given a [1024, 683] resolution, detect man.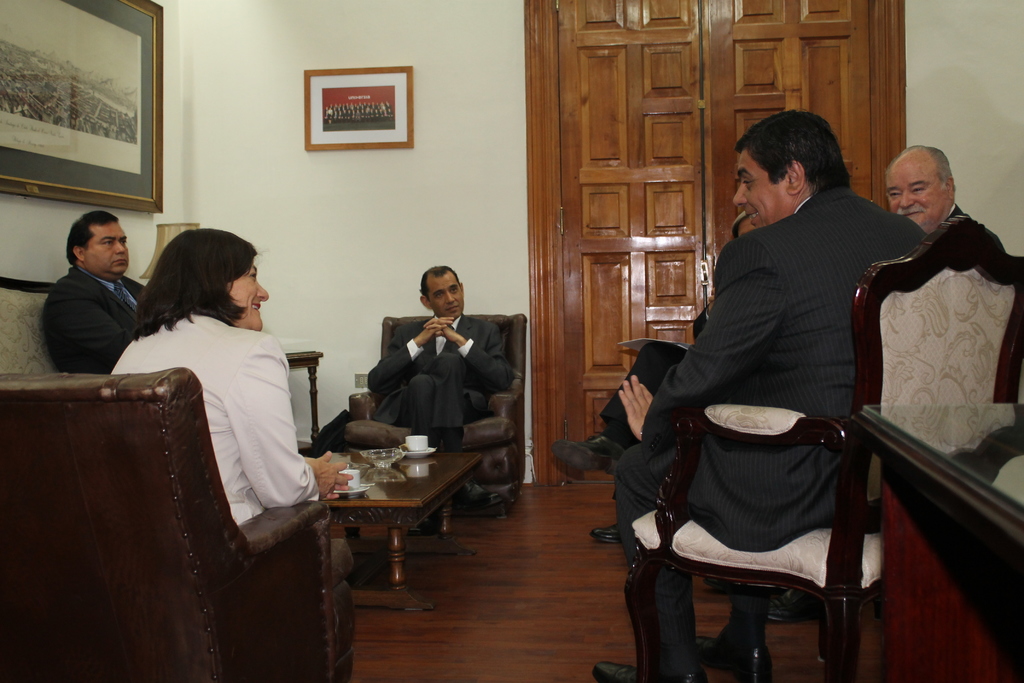
(366,264,515,536).
